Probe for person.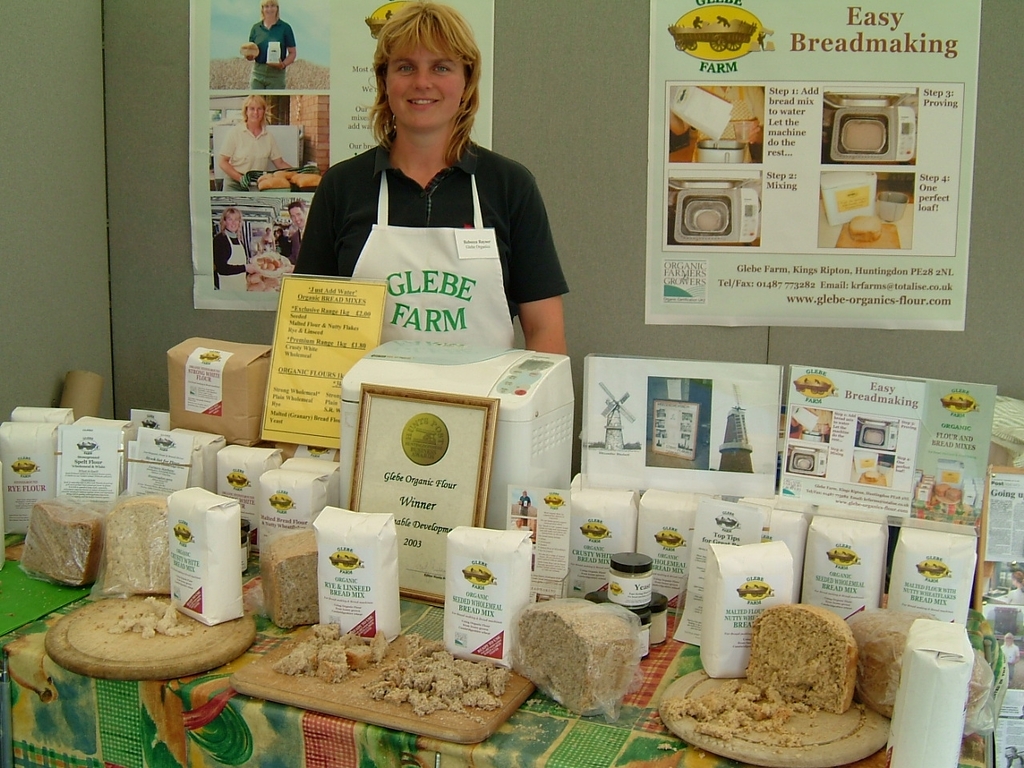
Probe result: crop(718, 16, 731, 28).
